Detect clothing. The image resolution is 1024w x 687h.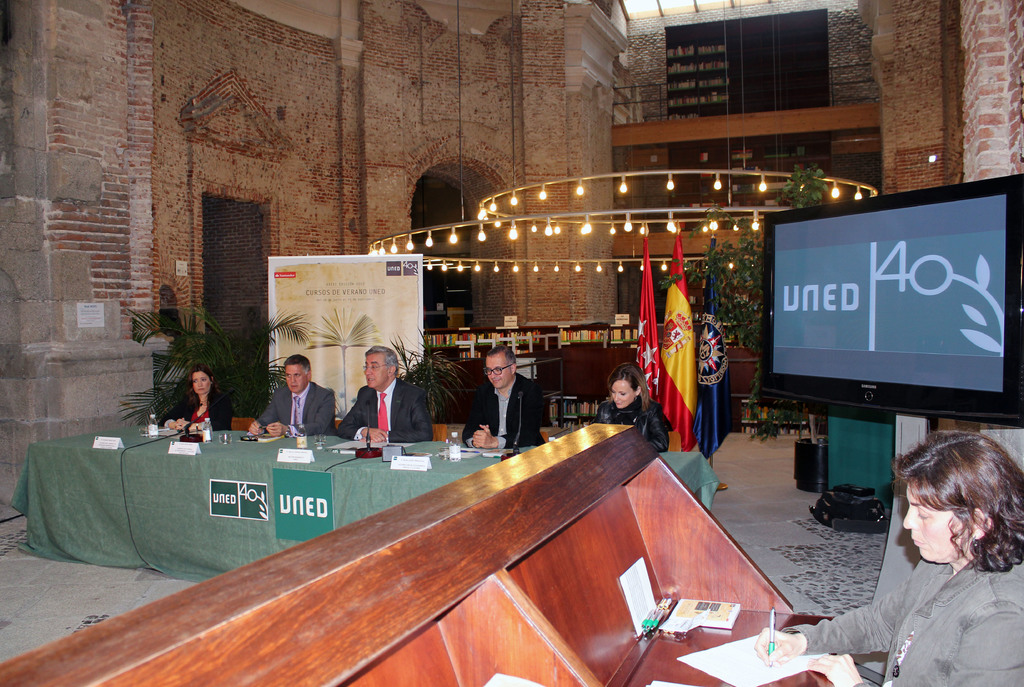
[left=163, top=390, right=238, bottom=430].
